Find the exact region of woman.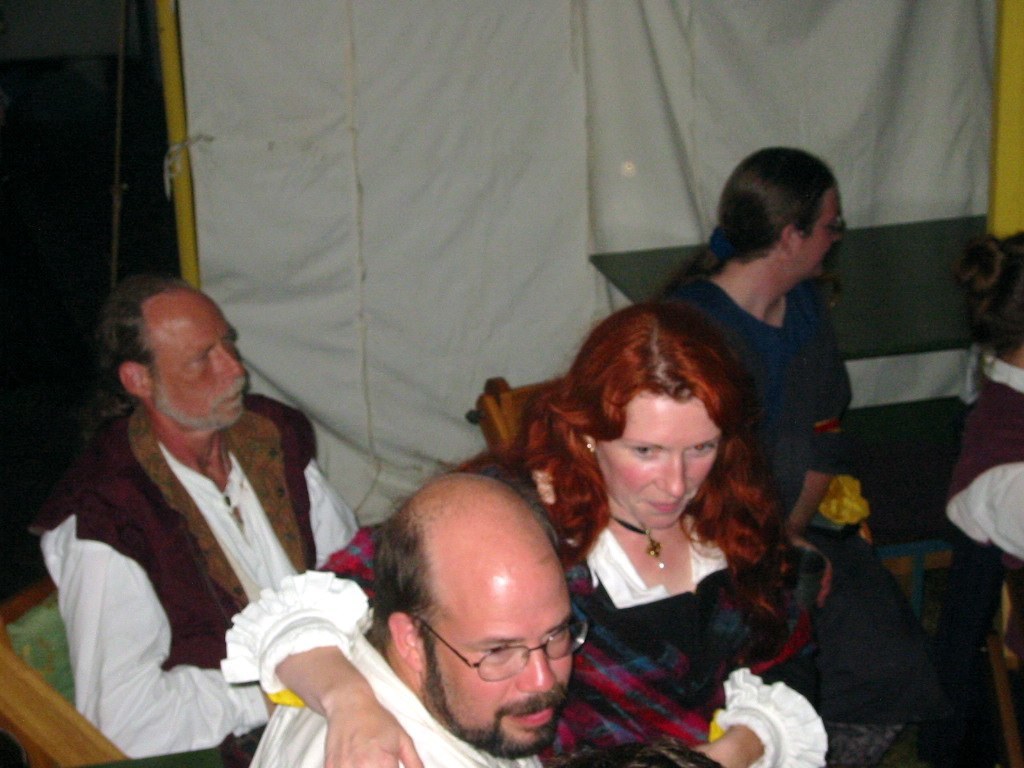
Exact region: [x1=653, y1=139, x2=977, y2=767].
